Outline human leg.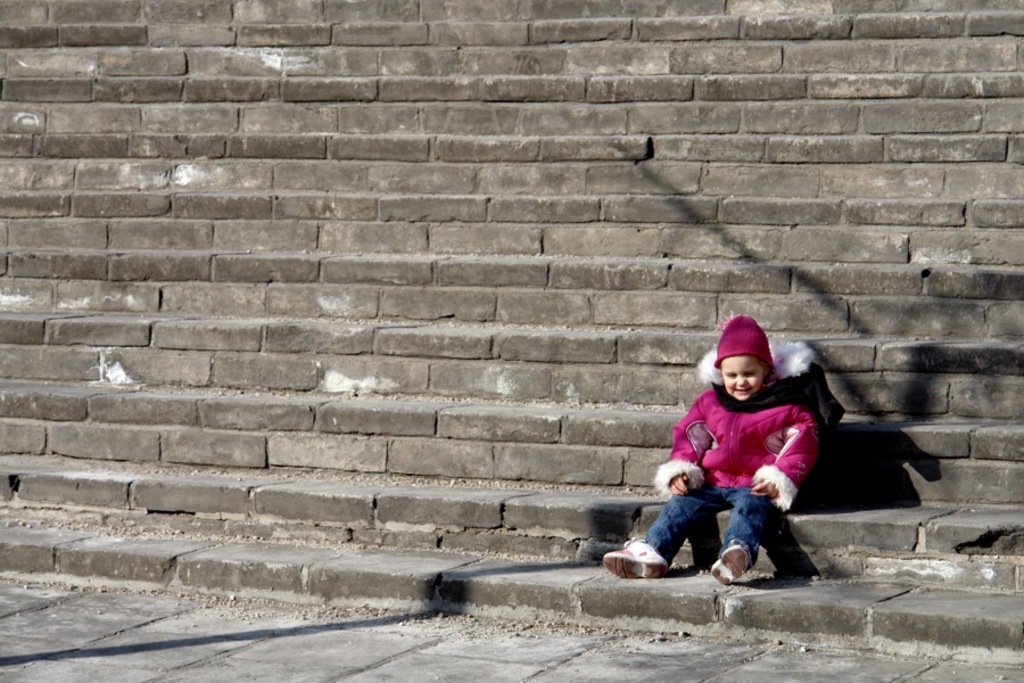
Outline: (608, 471, 713, 577).
